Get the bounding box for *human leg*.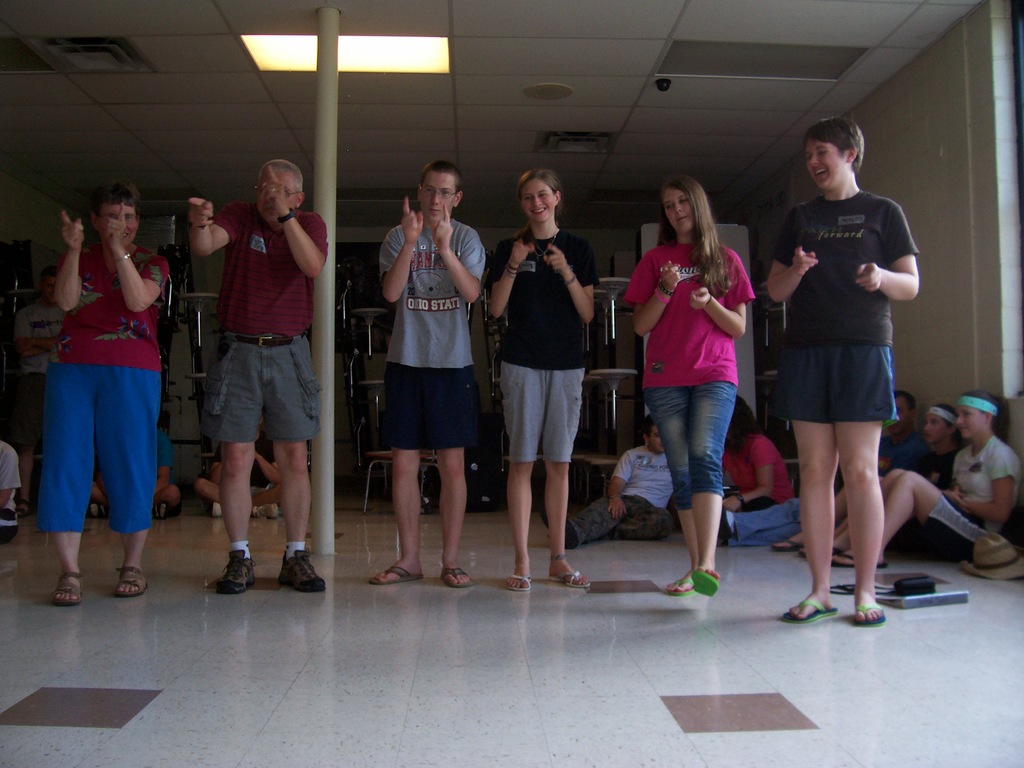
left=838, top=340, right=878, bottom=627.
